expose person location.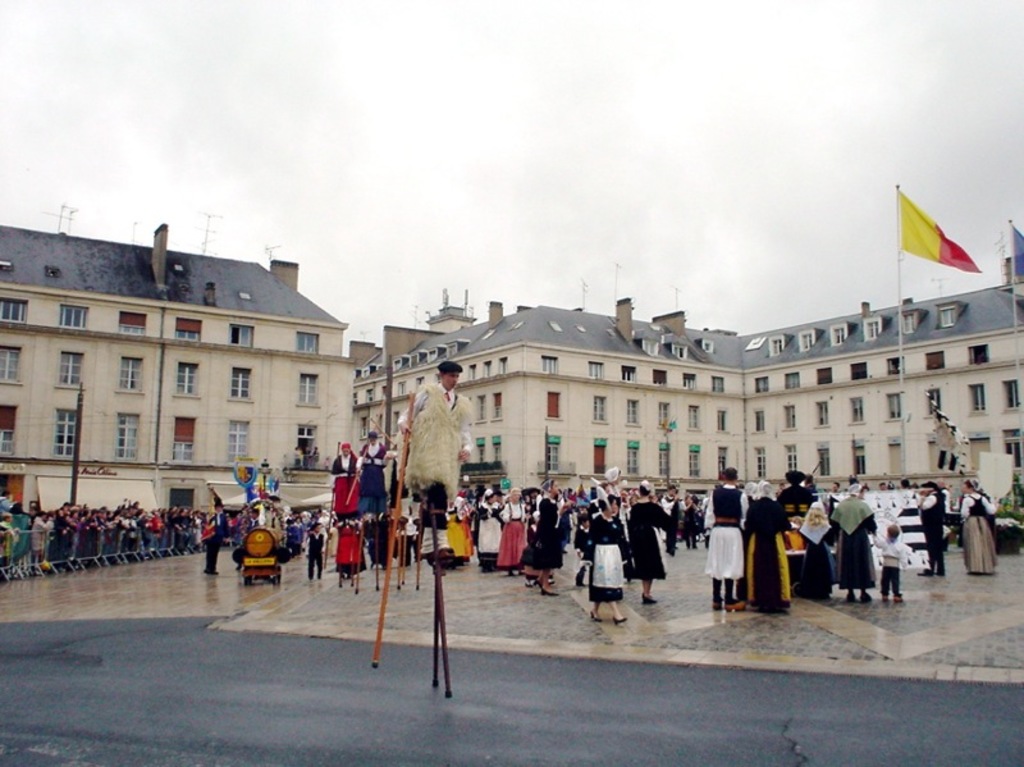
Exposed at {"left": 869, "top": 521, "right": 915, "bottom": 602}.
